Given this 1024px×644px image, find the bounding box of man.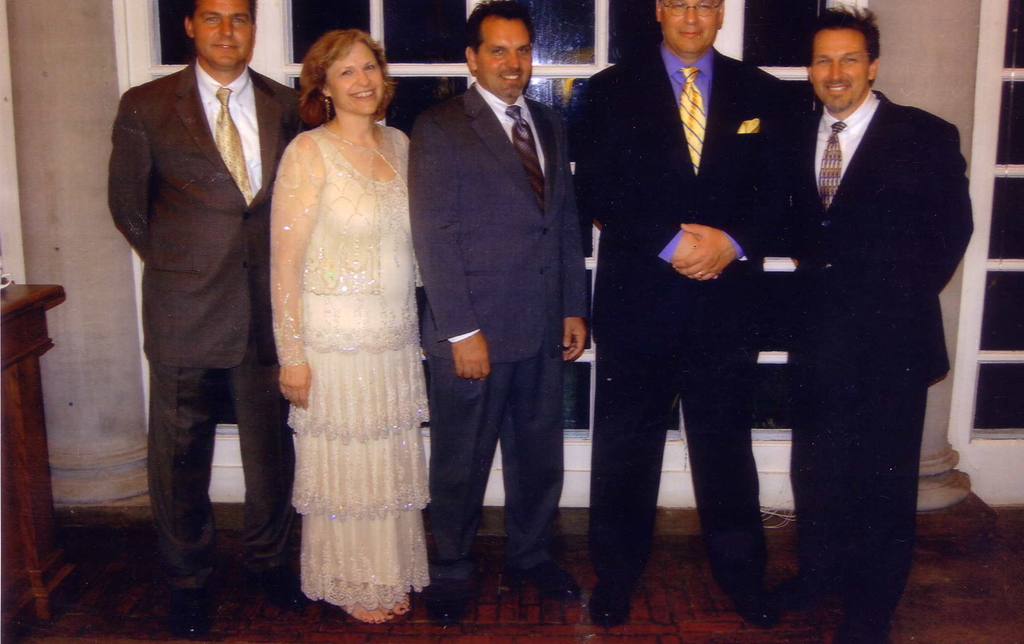
{"x1": 112, "y1": 0, "x2": 330, "y2": 643}.
